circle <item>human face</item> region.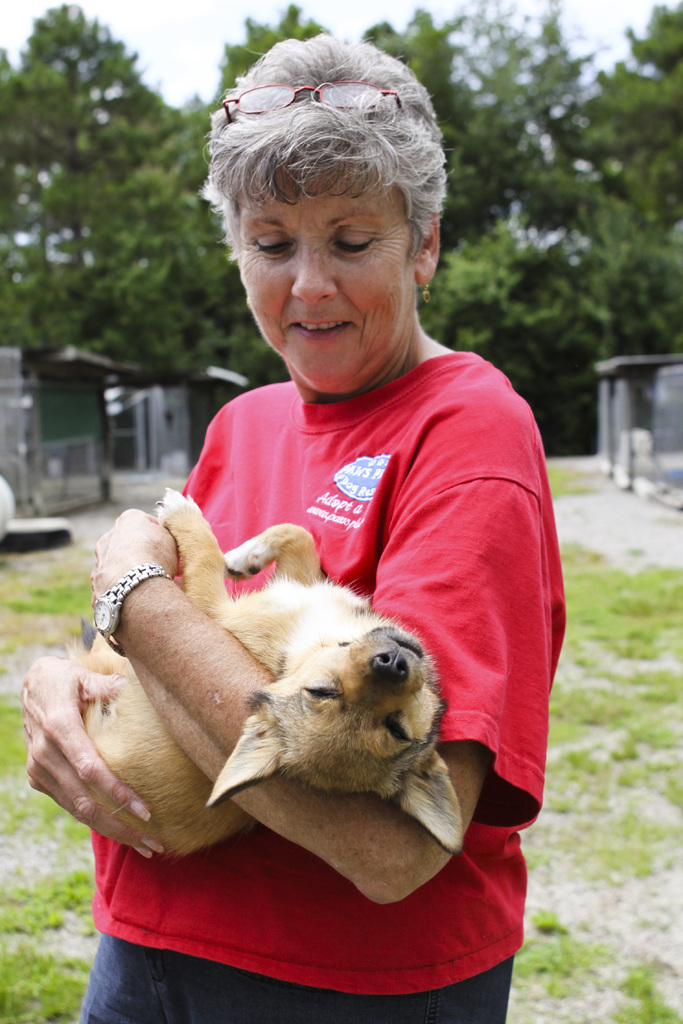
Region: rect(240, 162, 420, 398).
